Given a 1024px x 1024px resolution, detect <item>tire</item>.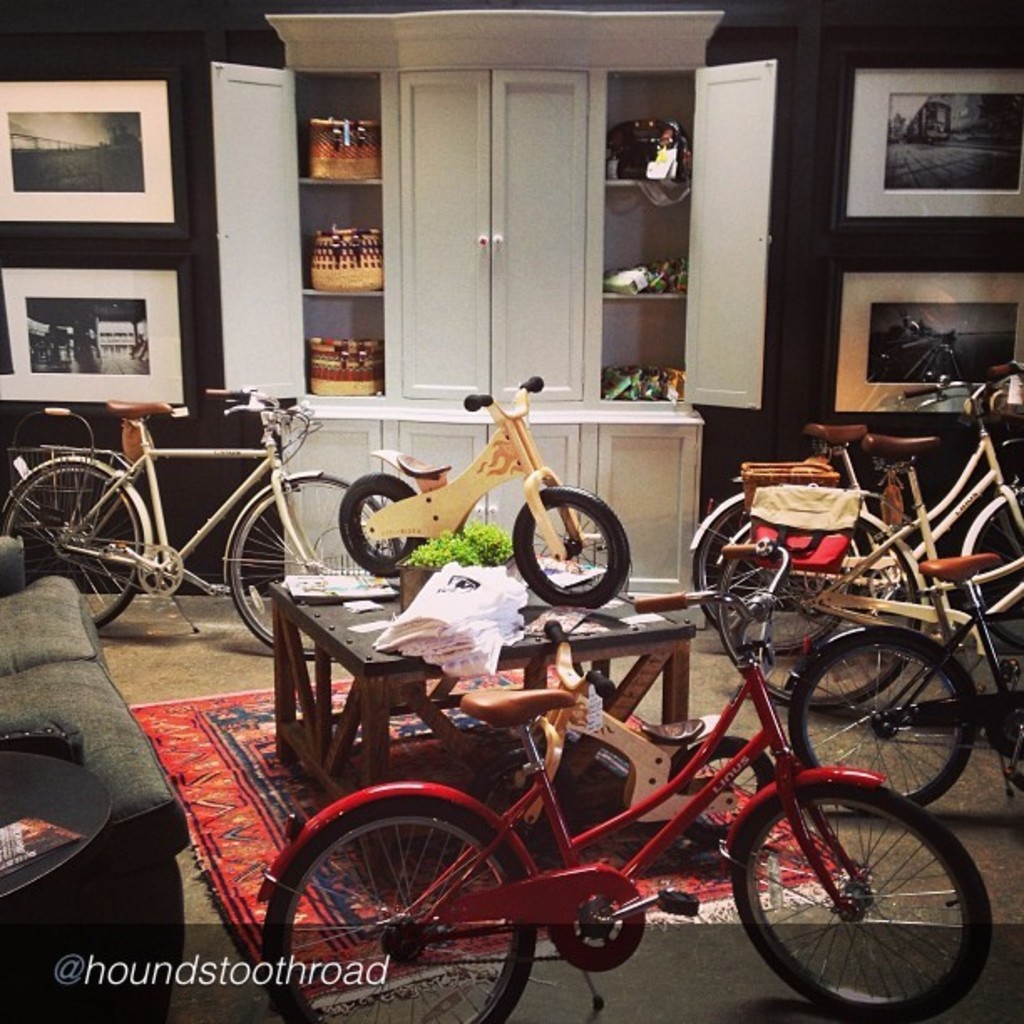
bbox(684, 479, 883, 661).
